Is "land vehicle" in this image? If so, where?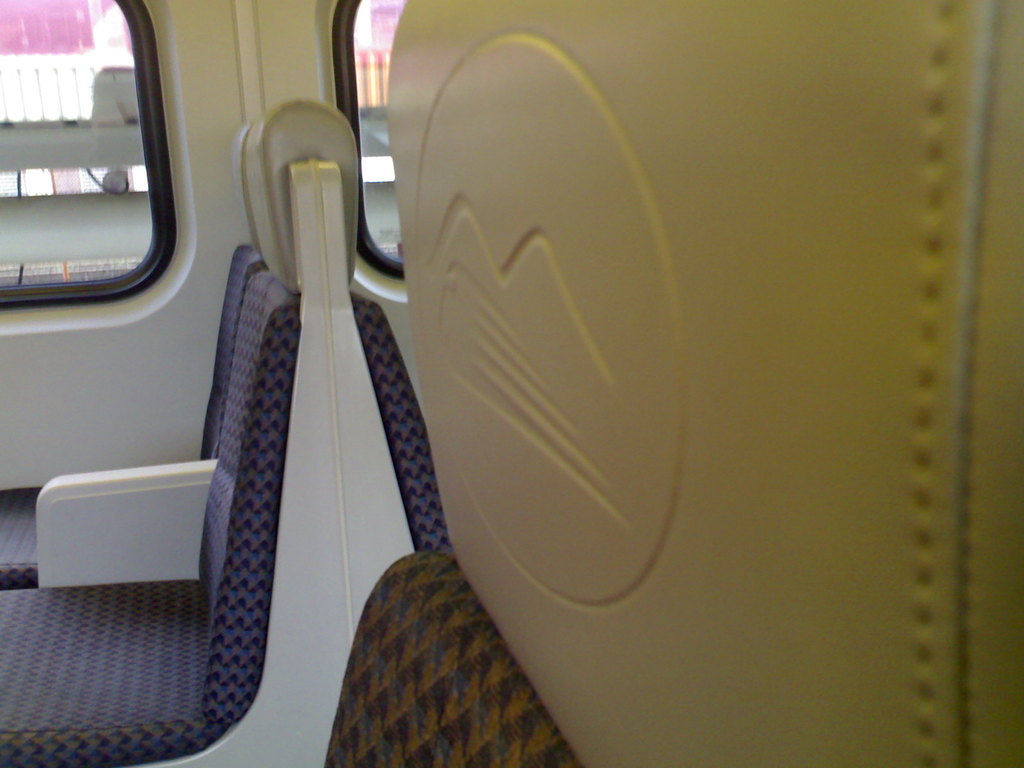
Yes, at bbox=(50, 0, 1023, 758).
